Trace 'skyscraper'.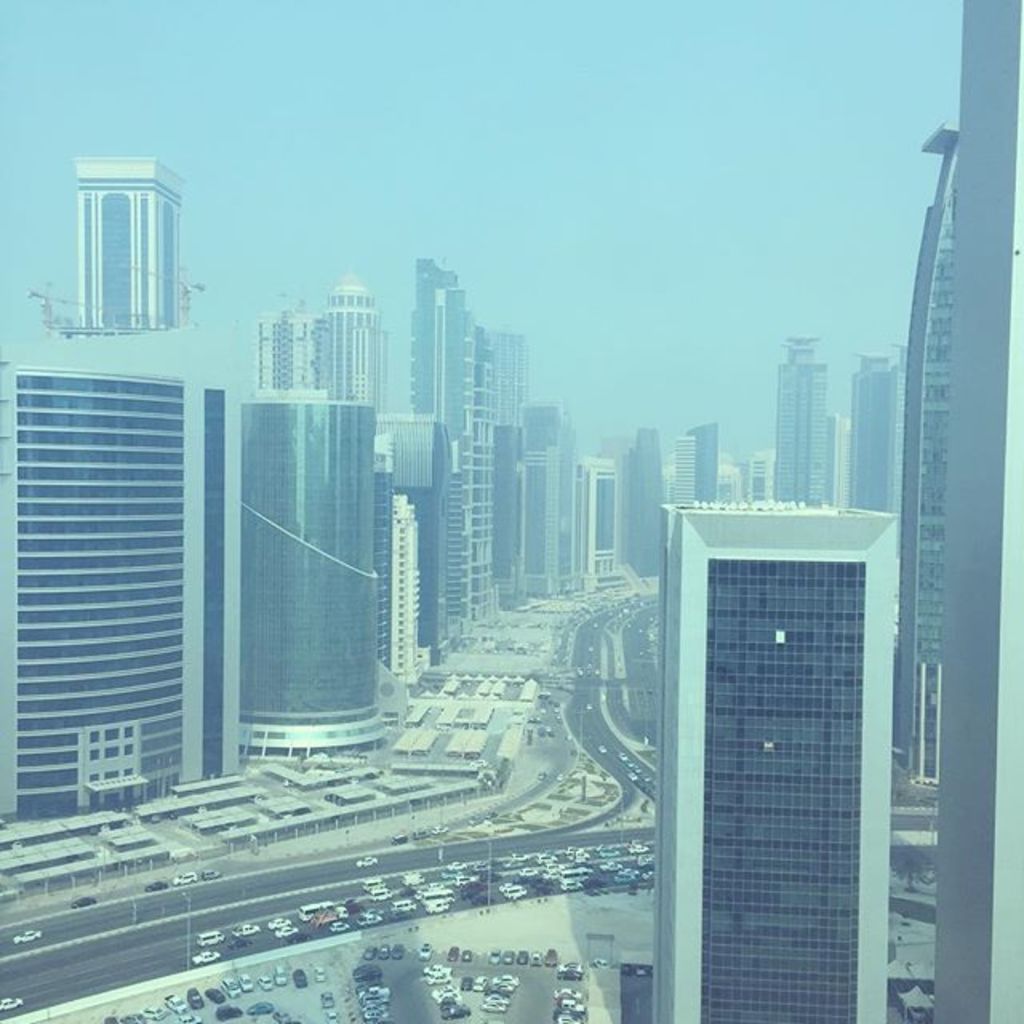
Traced to <box>885,114,970,790</box>.
